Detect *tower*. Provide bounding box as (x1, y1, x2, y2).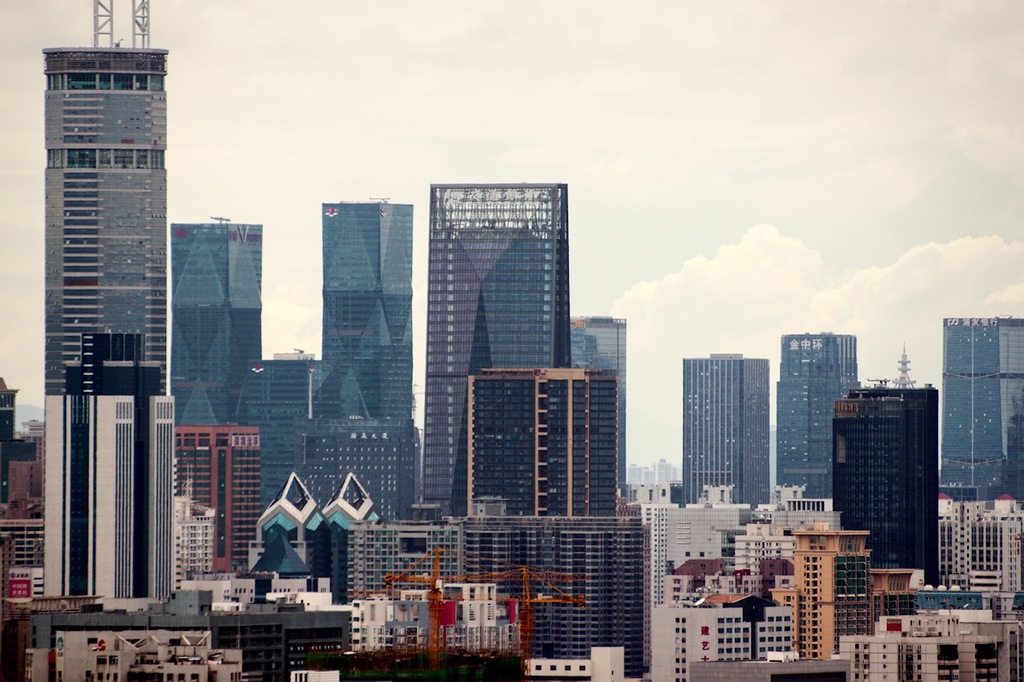
(851, 384, 937, 587).
